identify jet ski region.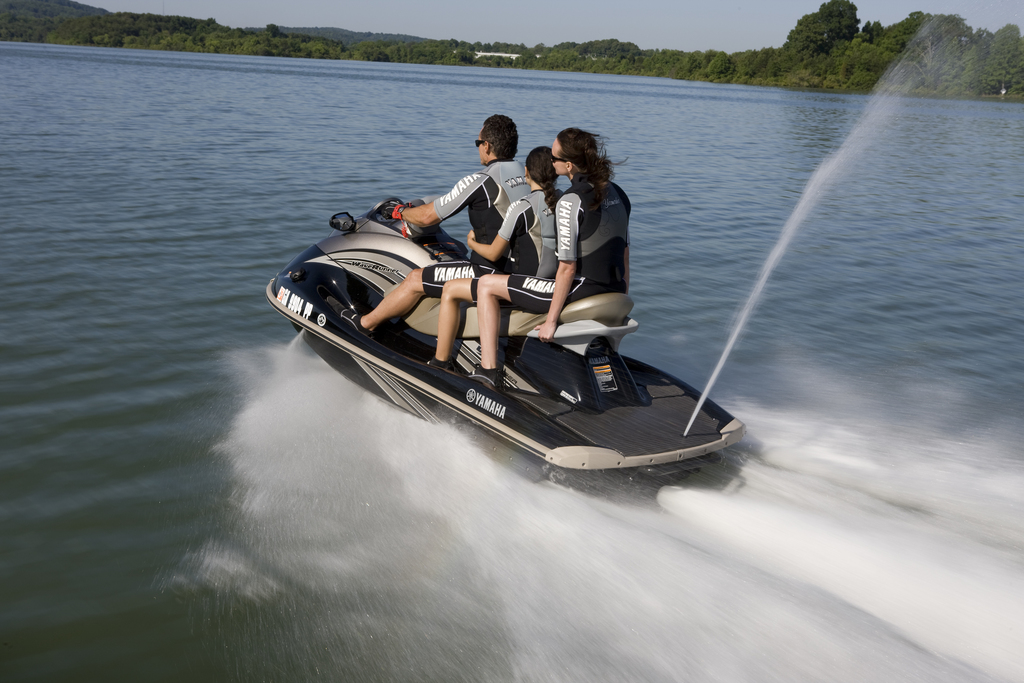
Region: {"x1": 268, "y1": 197, "x2": 751, "y2": 494}.
